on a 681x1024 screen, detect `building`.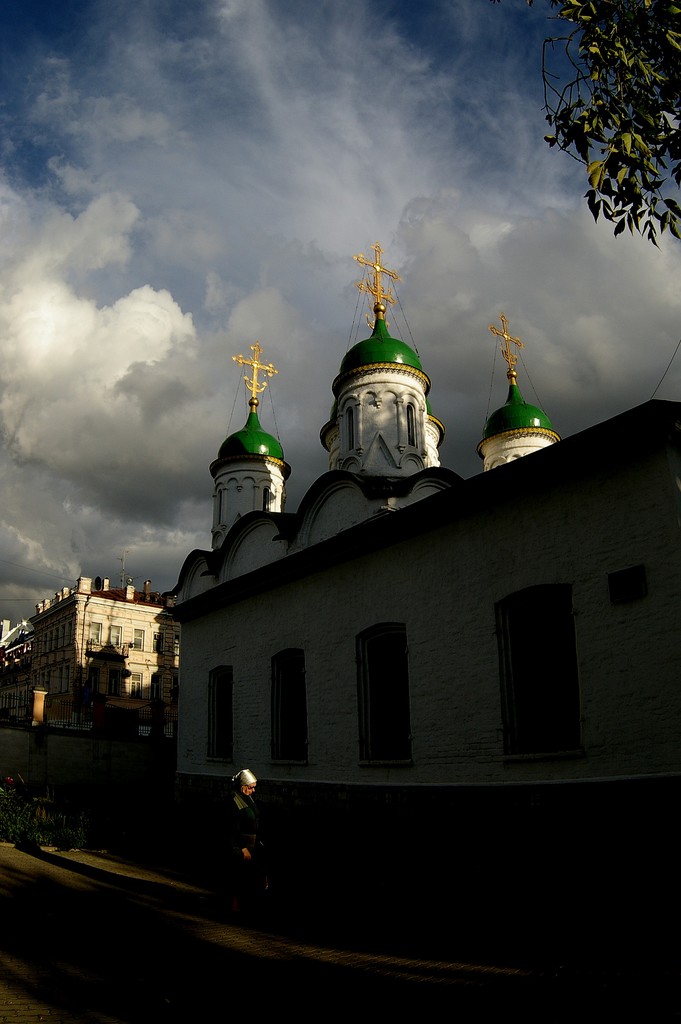
box(0, 572, 181, 815).
